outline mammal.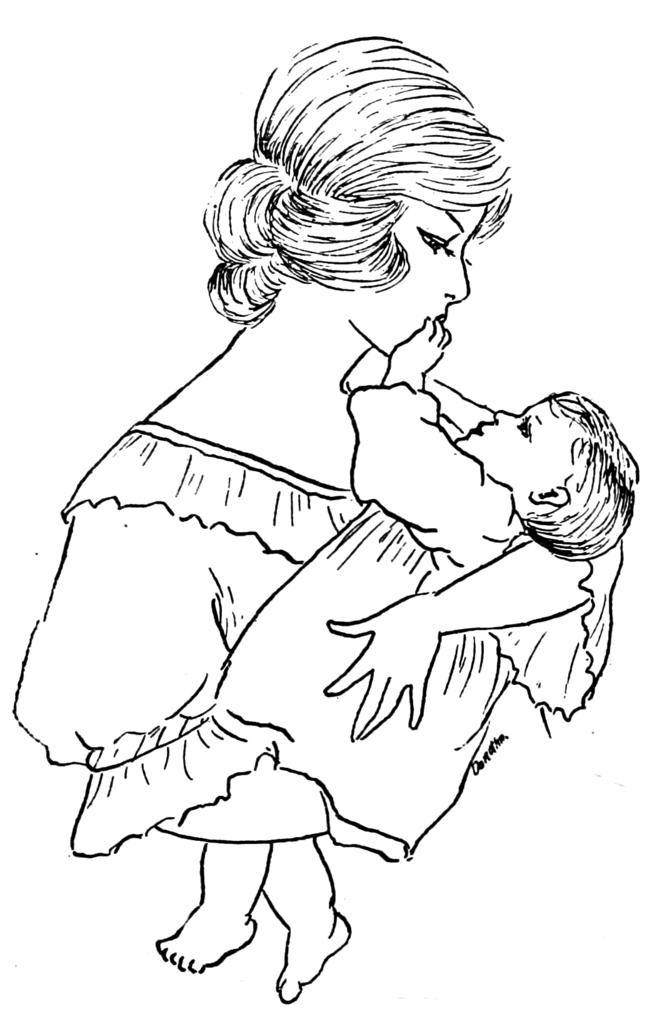
Outline: (155, 312, 638, 1002).
